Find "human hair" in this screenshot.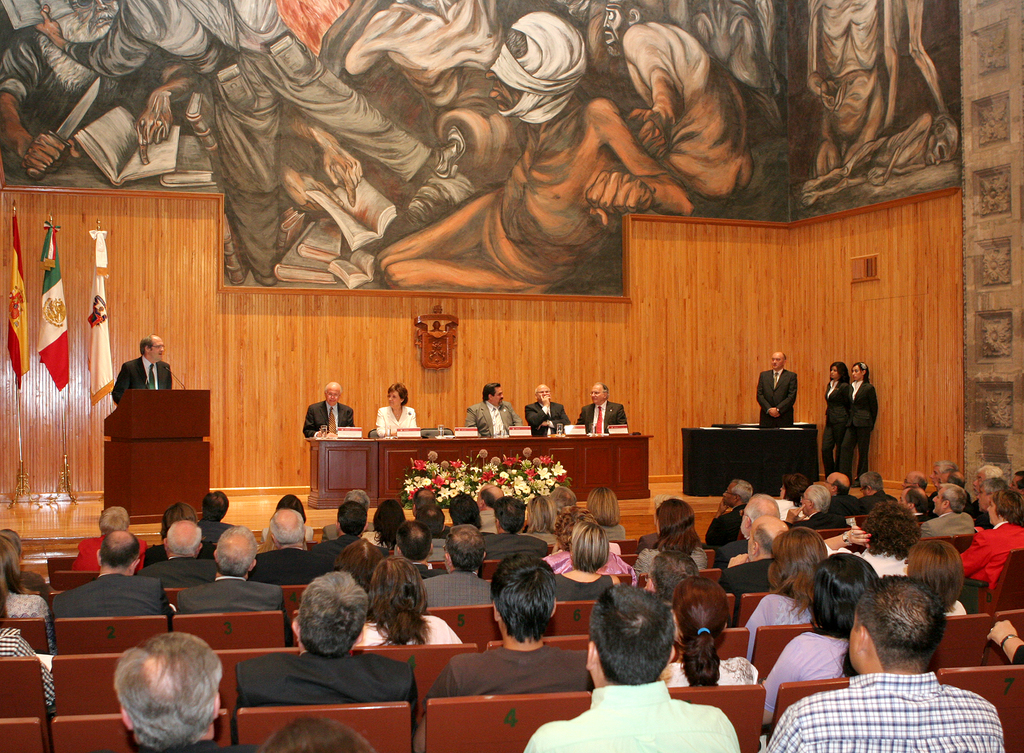
The bounding box for "human hair" is (x1=367, y1=554, x2=435, y2=647).
